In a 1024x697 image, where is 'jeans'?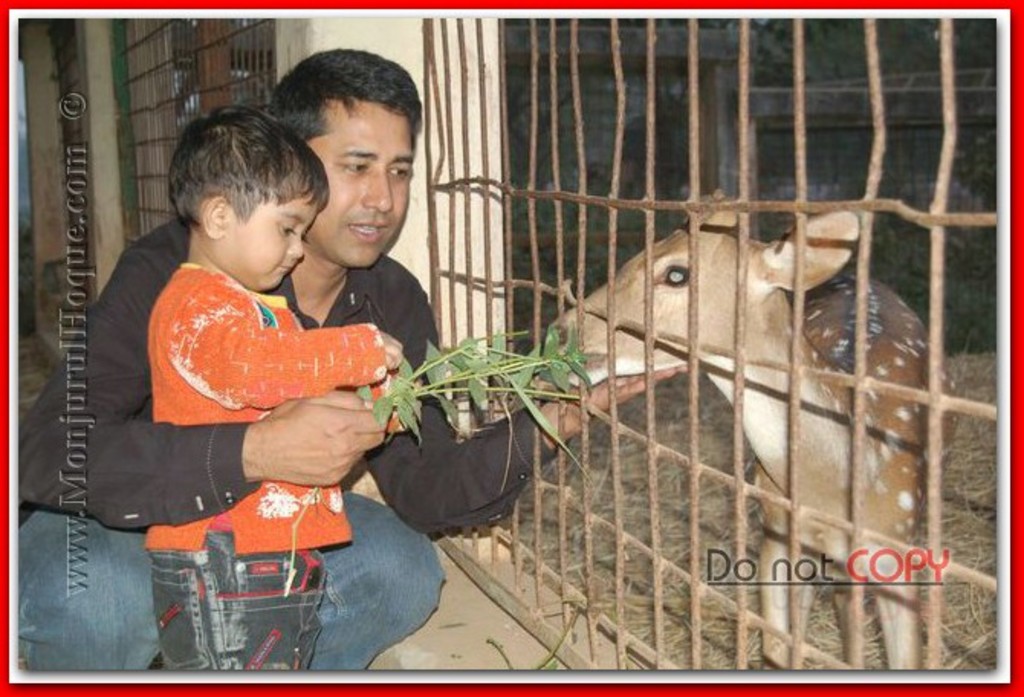
x1=0 y1=506 x2=446 y2=669.
